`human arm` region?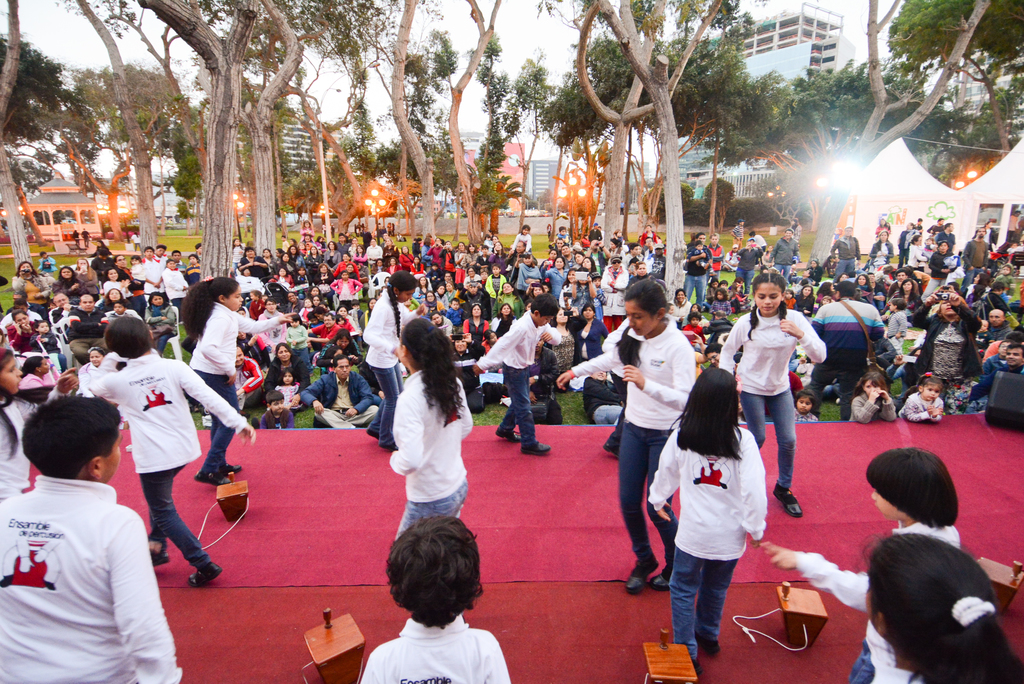
[left=471, top=319, right=521, bottom=376]
